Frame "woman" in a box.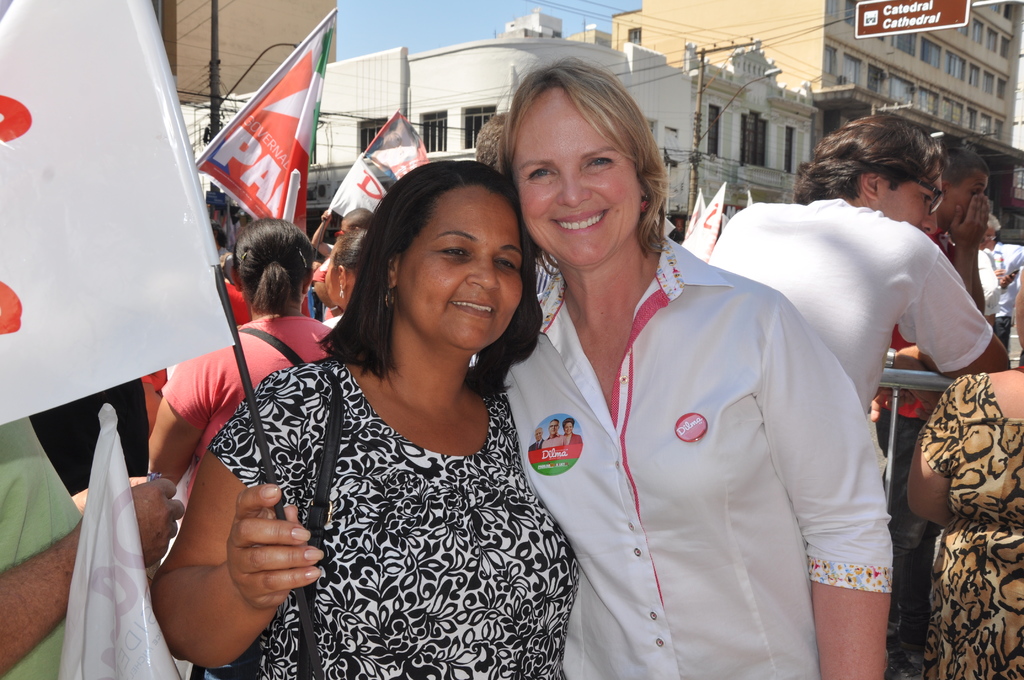
x1=313 y1=224 x2=394 y2=327.
